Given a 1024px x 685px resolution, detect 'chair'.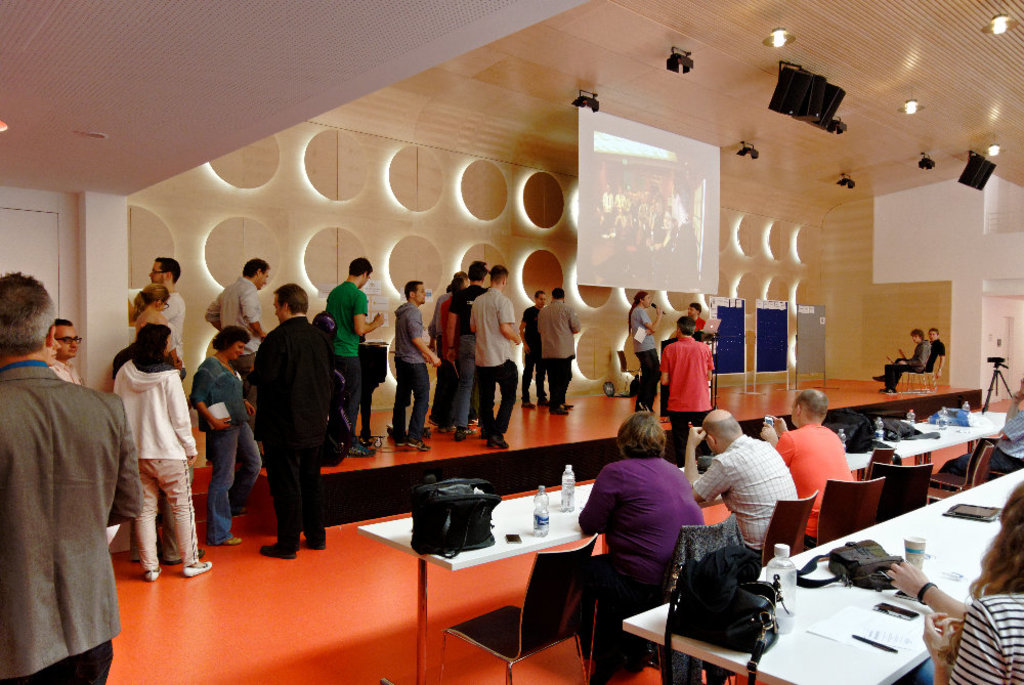
(x1=863, y1=449, x2=897, y2=485).
